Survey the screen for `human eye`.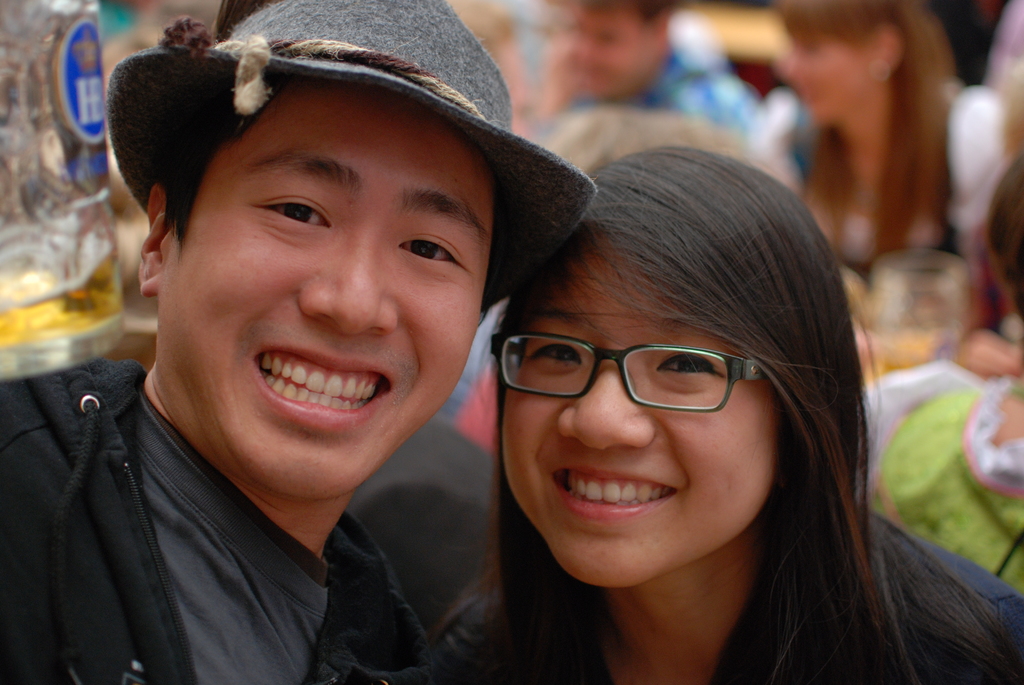
Survey found: bbox(391, 228, 465, 271).
